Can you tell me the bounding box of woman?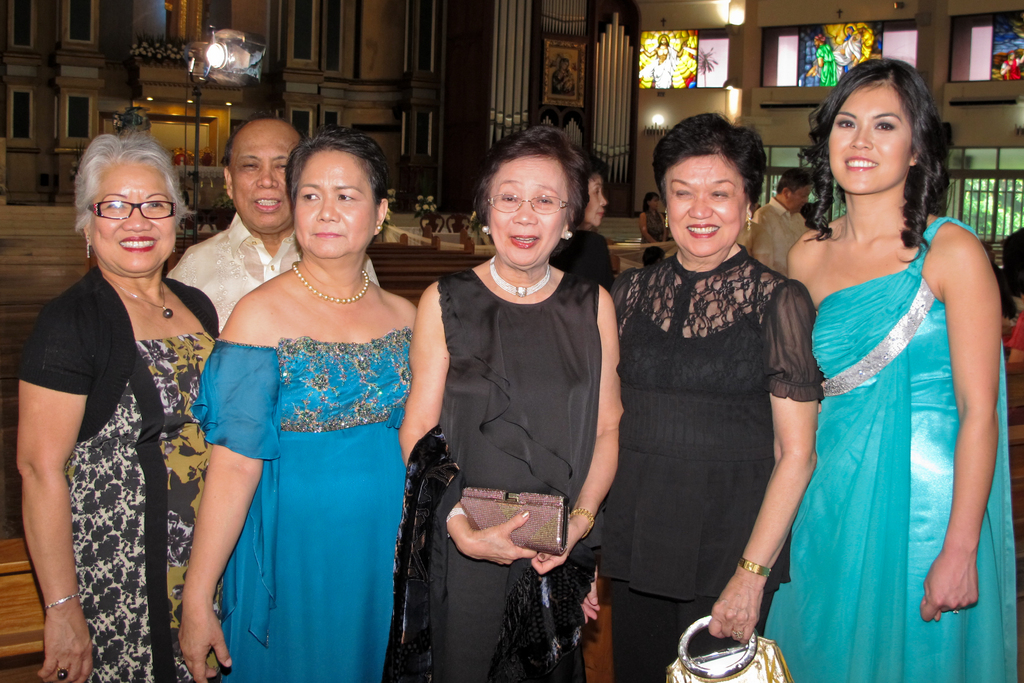
<region>13, 129, 225, 682</region>.
